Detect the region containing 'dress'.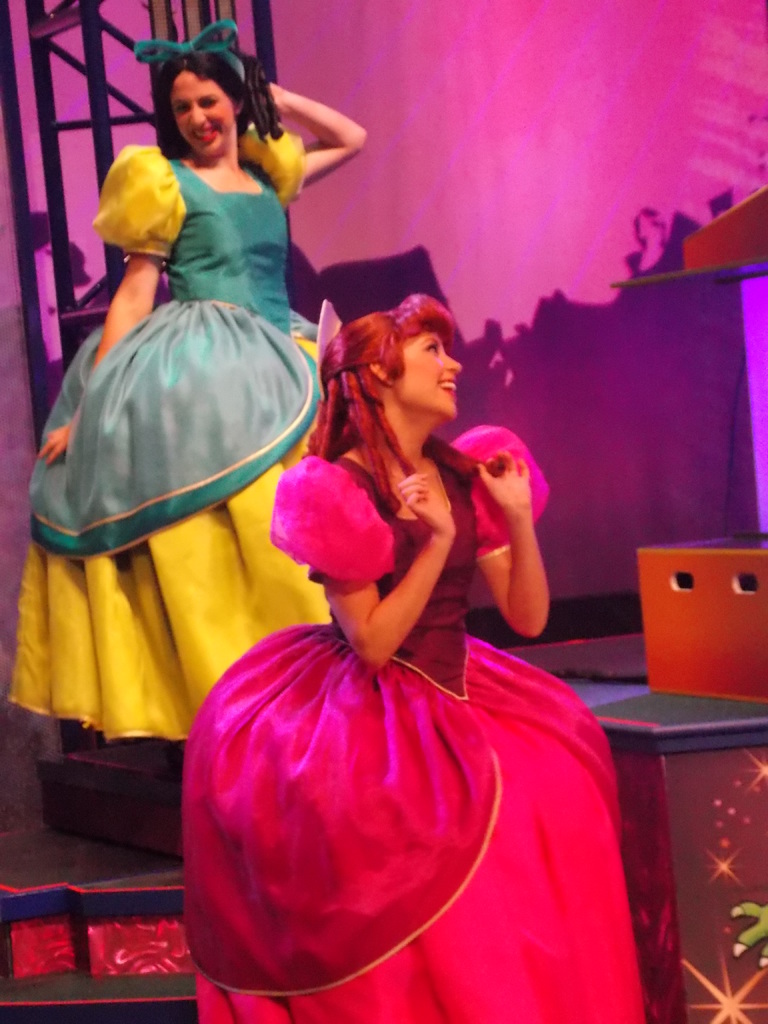
(x1=3, y1=118, x2=331, y2=743).
